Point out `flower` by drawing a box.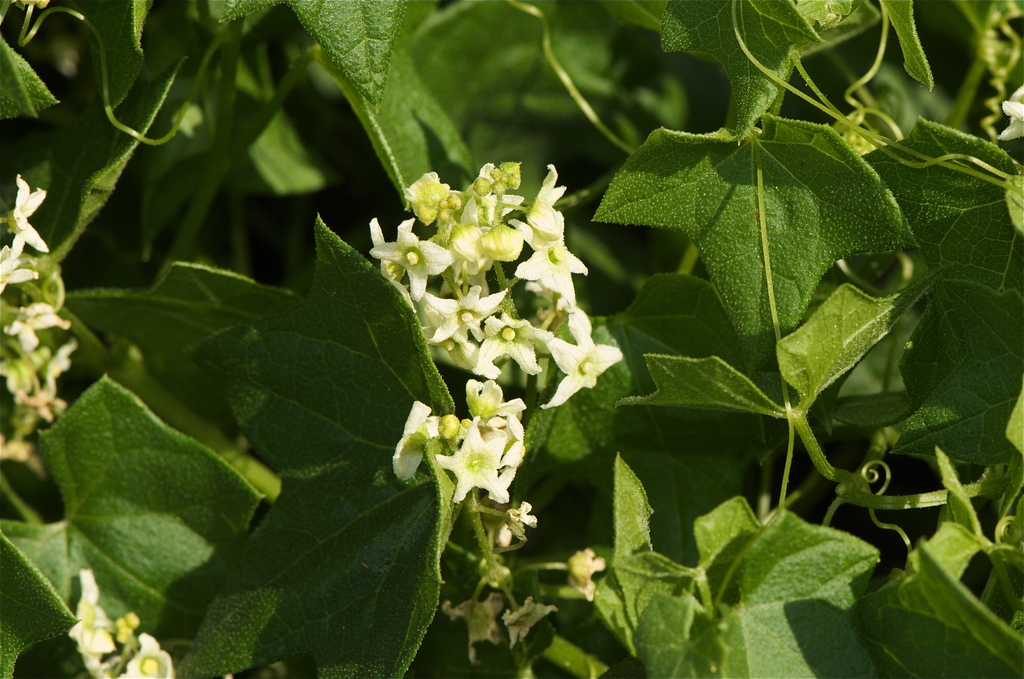
bbox=[445, 597, 506, 662].
